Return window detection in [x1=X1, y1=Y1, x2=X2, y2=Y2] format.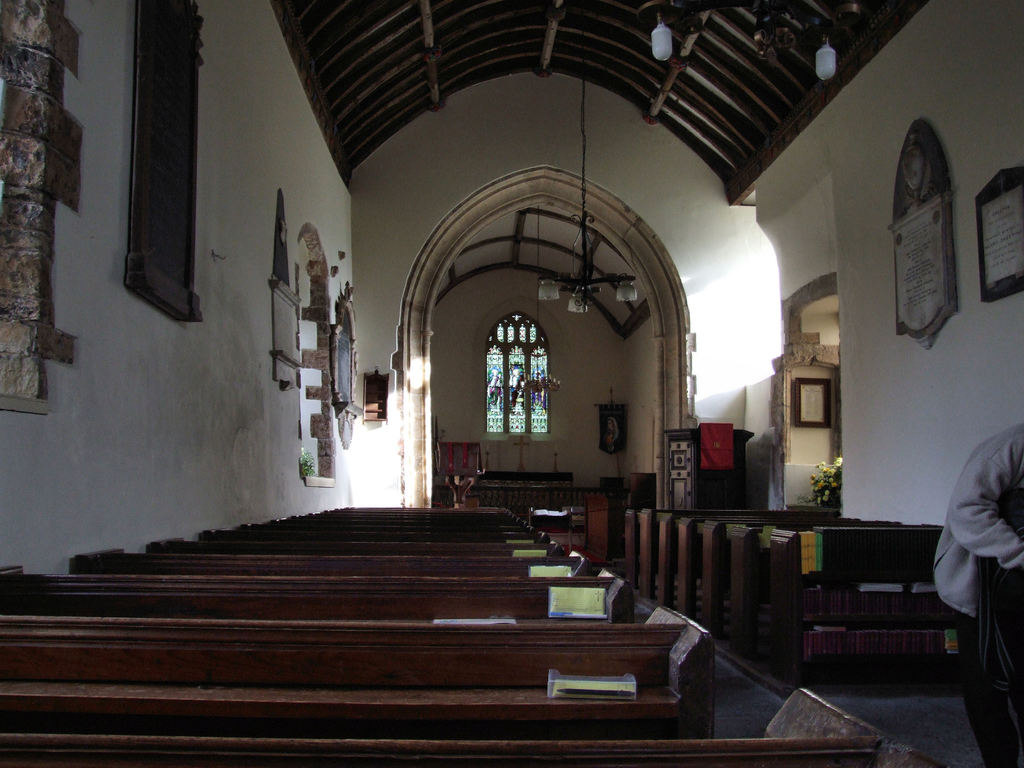
[x1=301, y1=226, x2=333, y2=490].
